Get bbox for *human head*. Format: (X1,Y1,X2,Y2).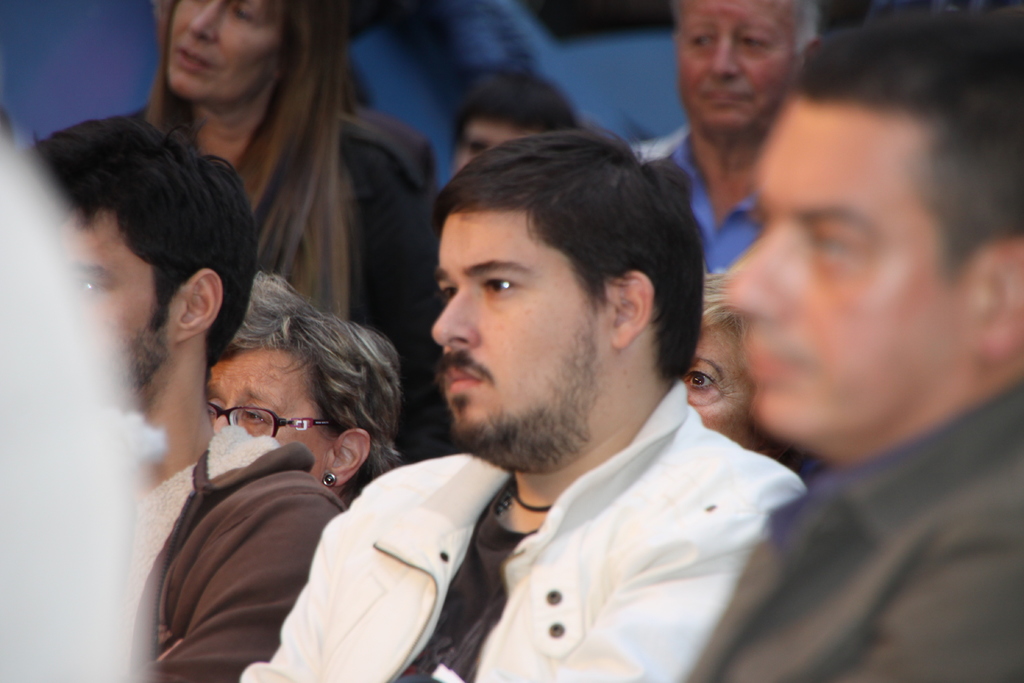
(677,0,814,135).
